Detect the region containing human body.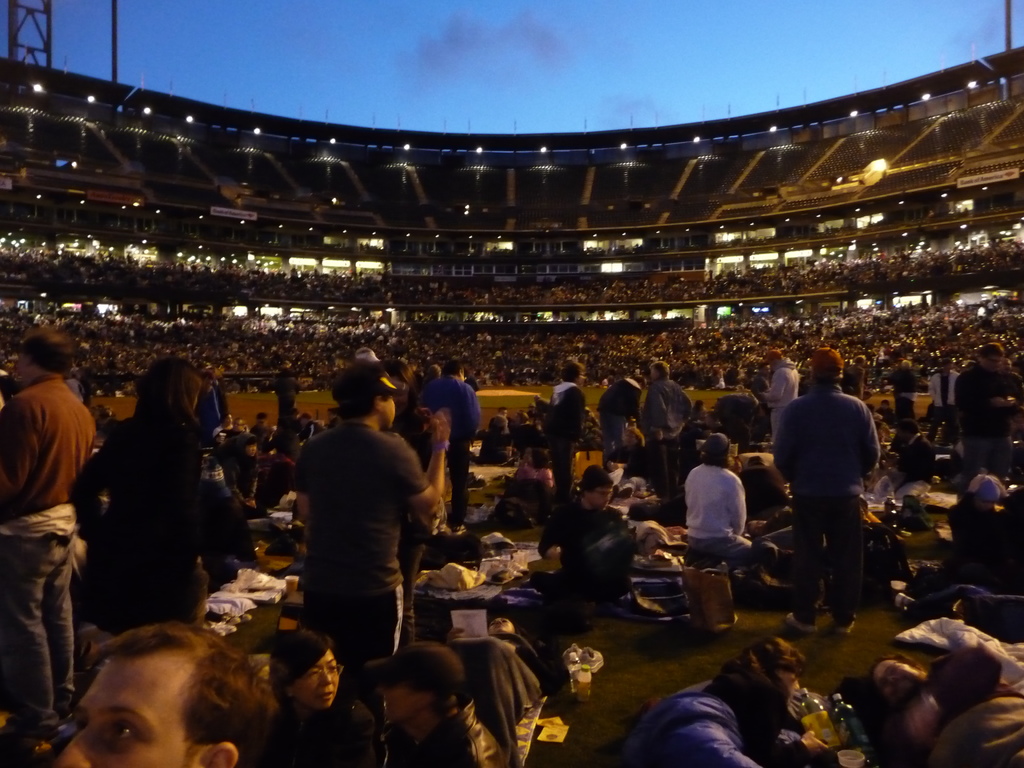
bbox=[154, 256, 157, 266].
